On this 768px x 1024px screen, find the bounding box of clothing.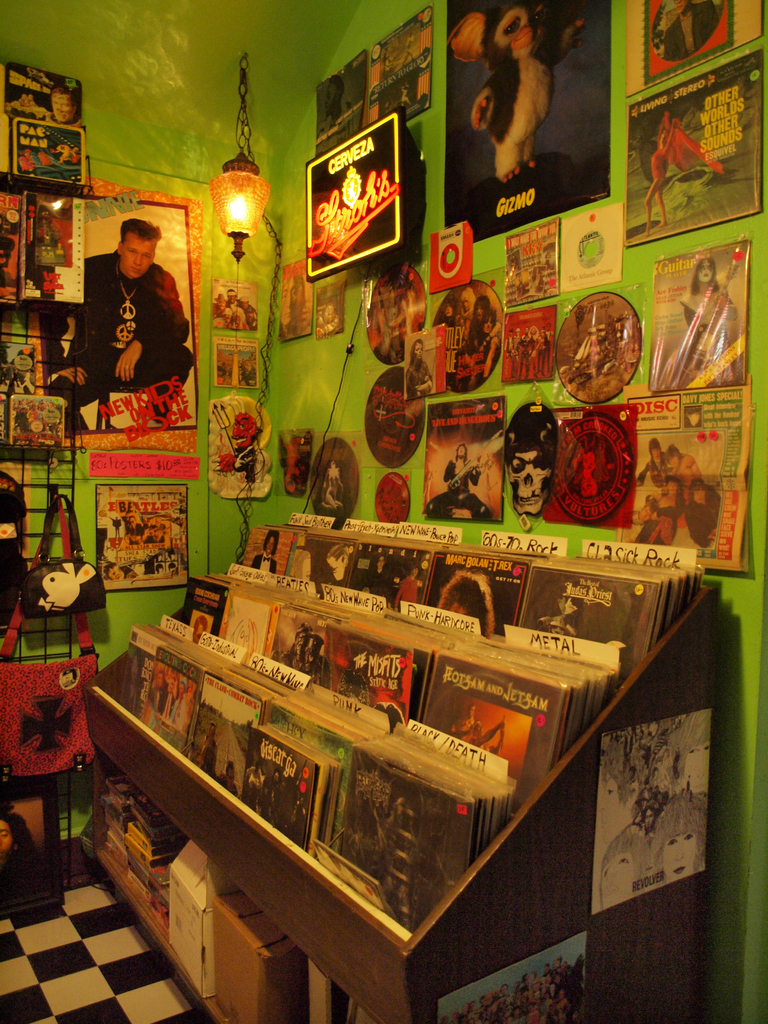
Bounding box: <bbox>685, 493, 720, 547</bbox>.
